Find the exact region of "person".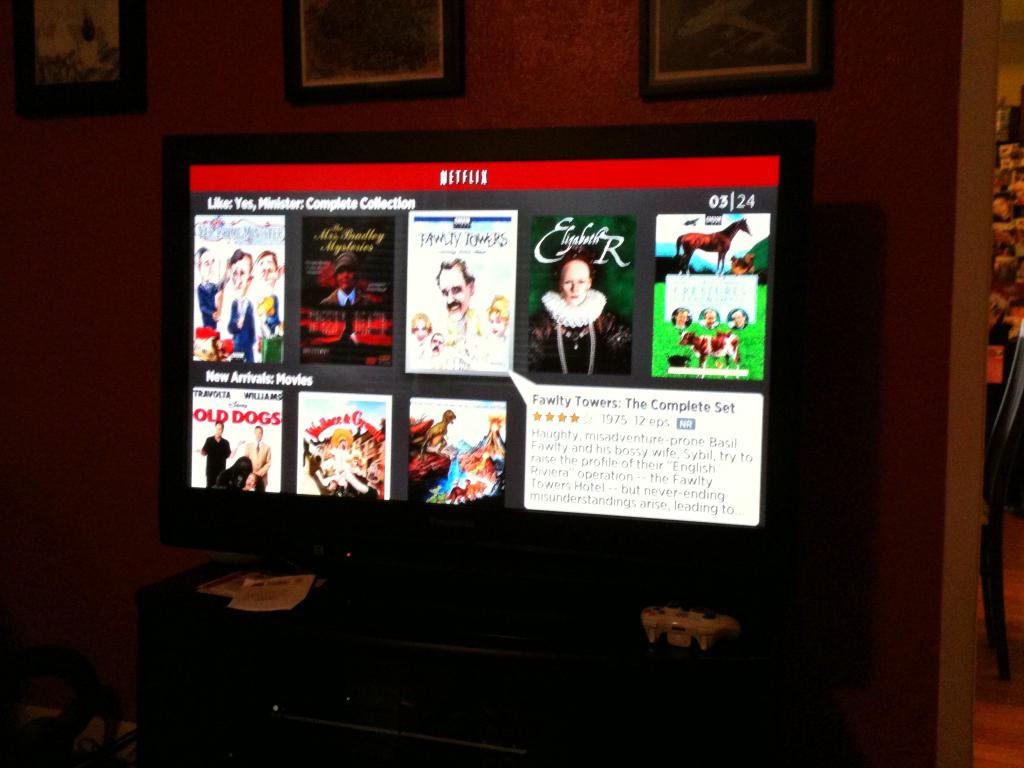
Exact region: <box>432,254,476,322</box>.
